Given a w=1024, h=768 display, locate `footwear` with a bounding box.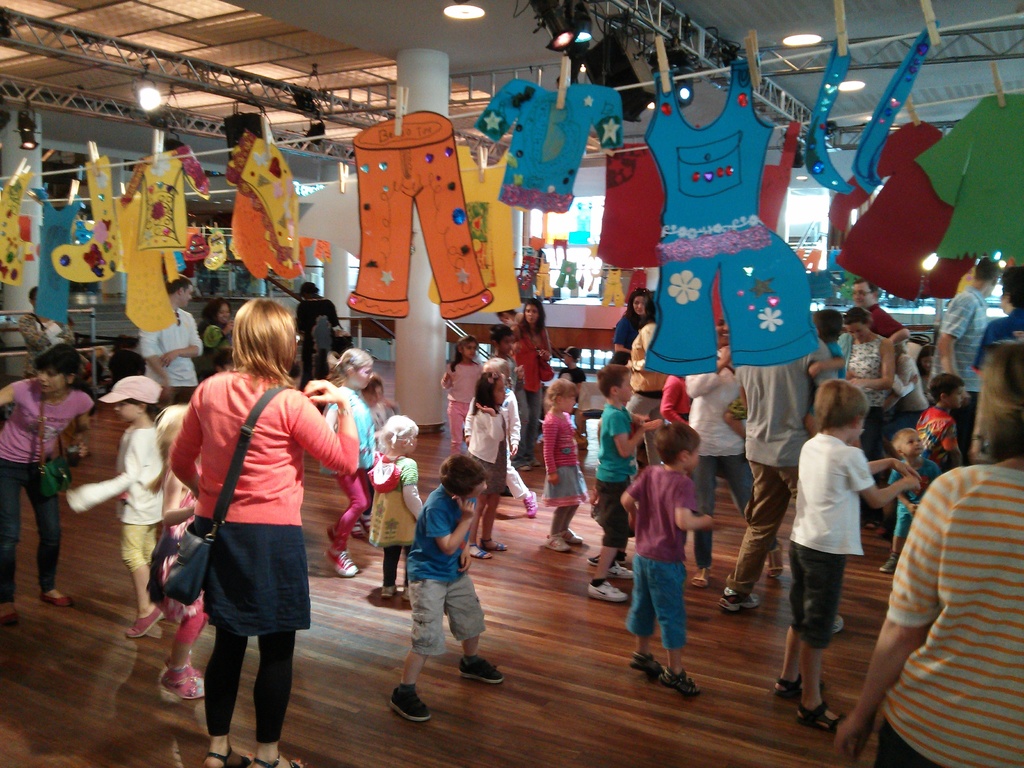
Located: bbox(608, 566, 634, 578).
